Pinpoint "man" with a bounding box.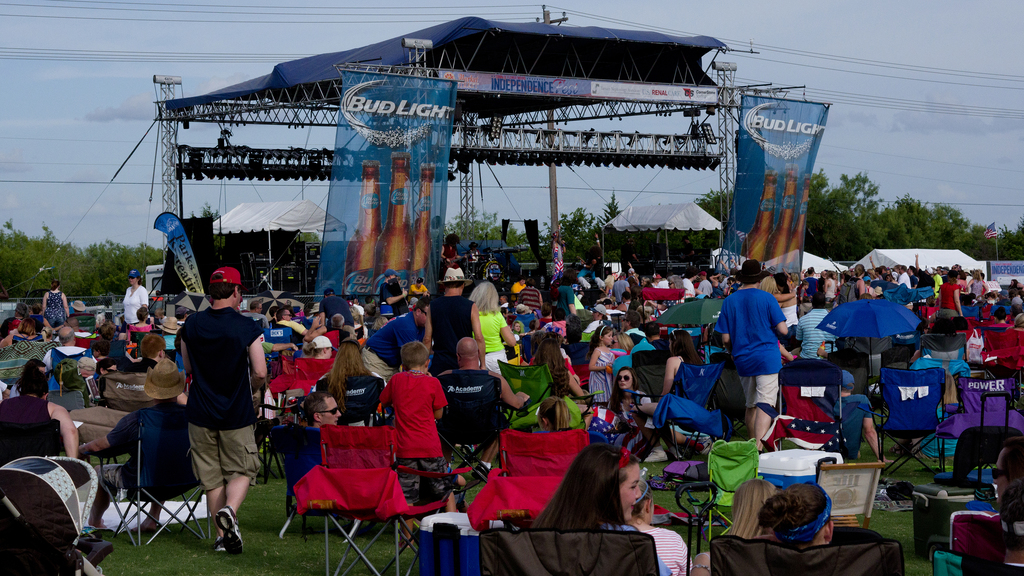
(698,273,717,296).
